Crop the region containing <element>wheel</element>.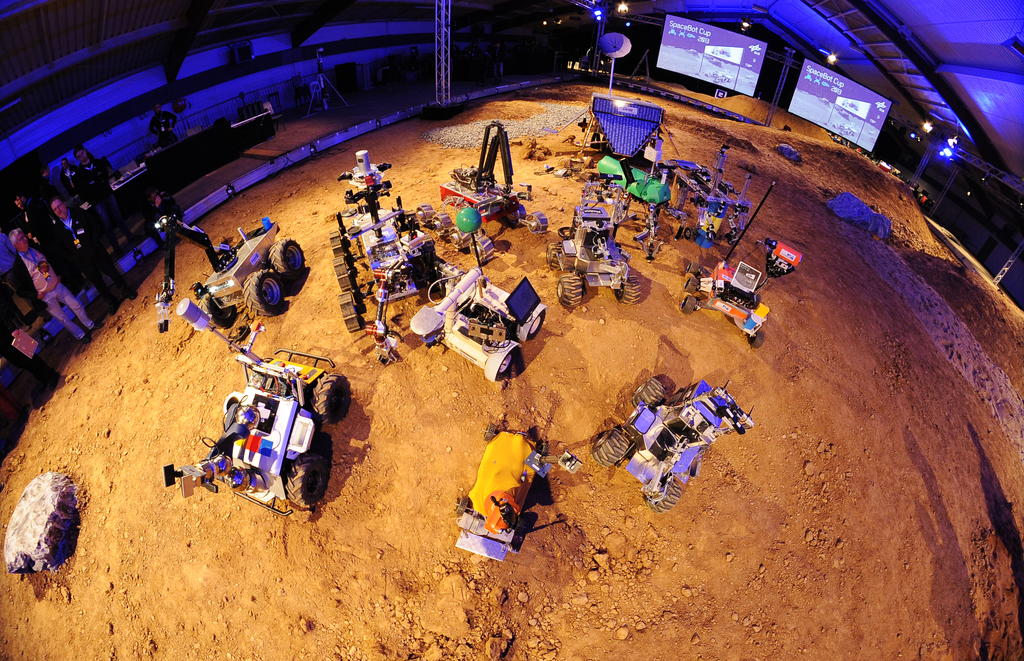
Crop region: bbox=[467, 236, 492, 259].
